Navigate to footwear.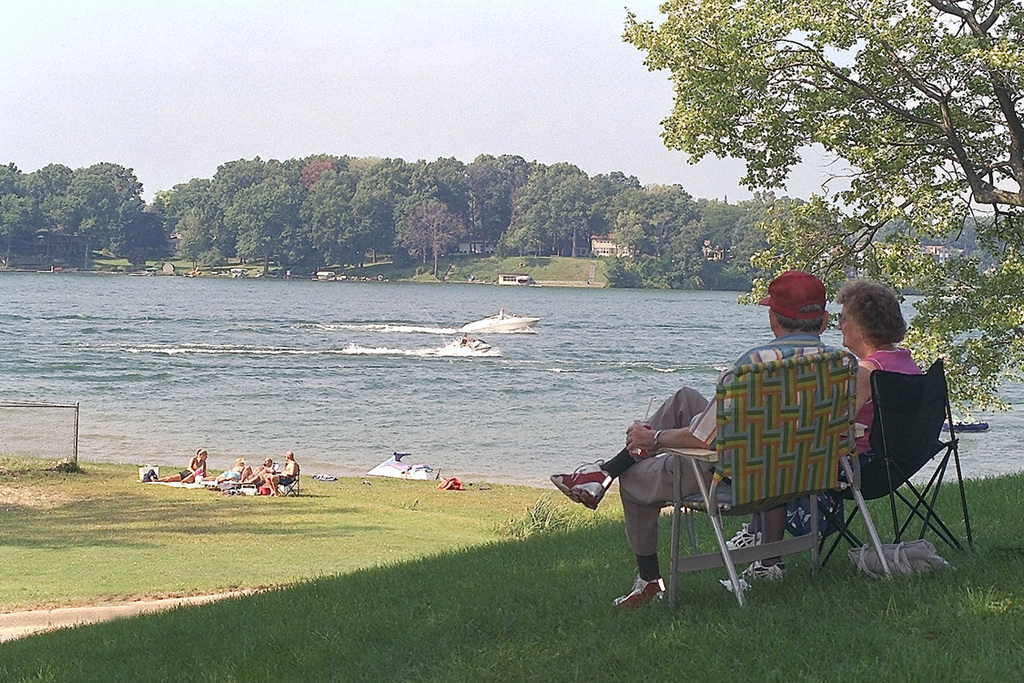
Navigation target: bbox=[550, 455, 608, 507].
